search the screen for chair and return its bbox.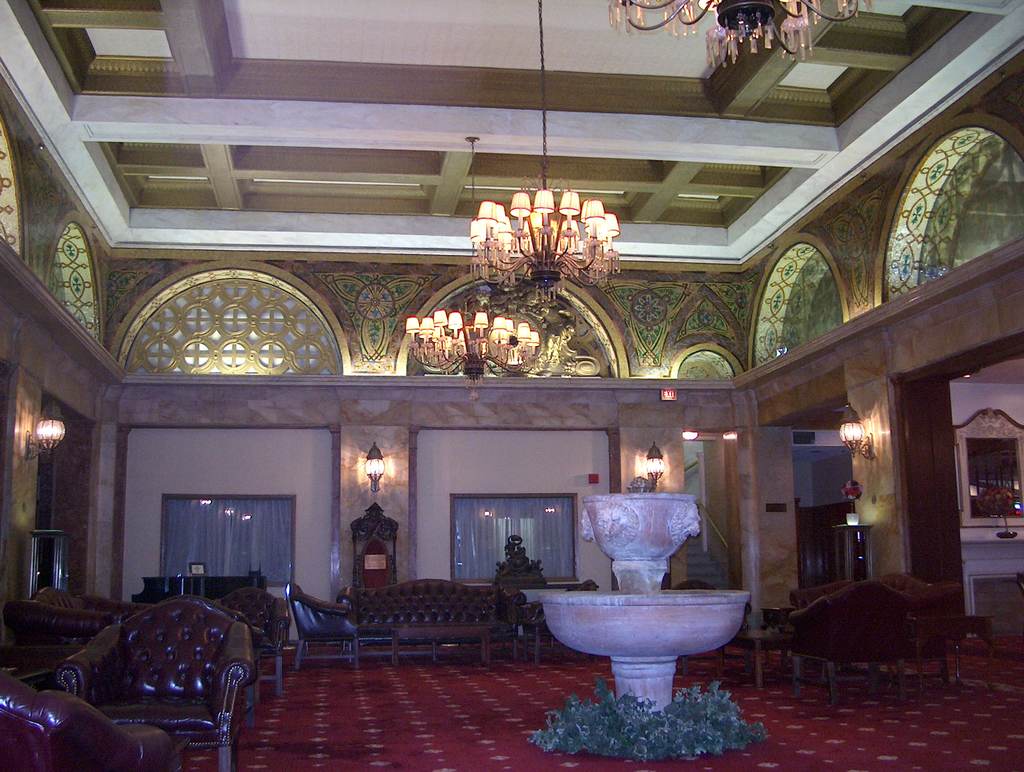
Found: [0,585,136,647].
